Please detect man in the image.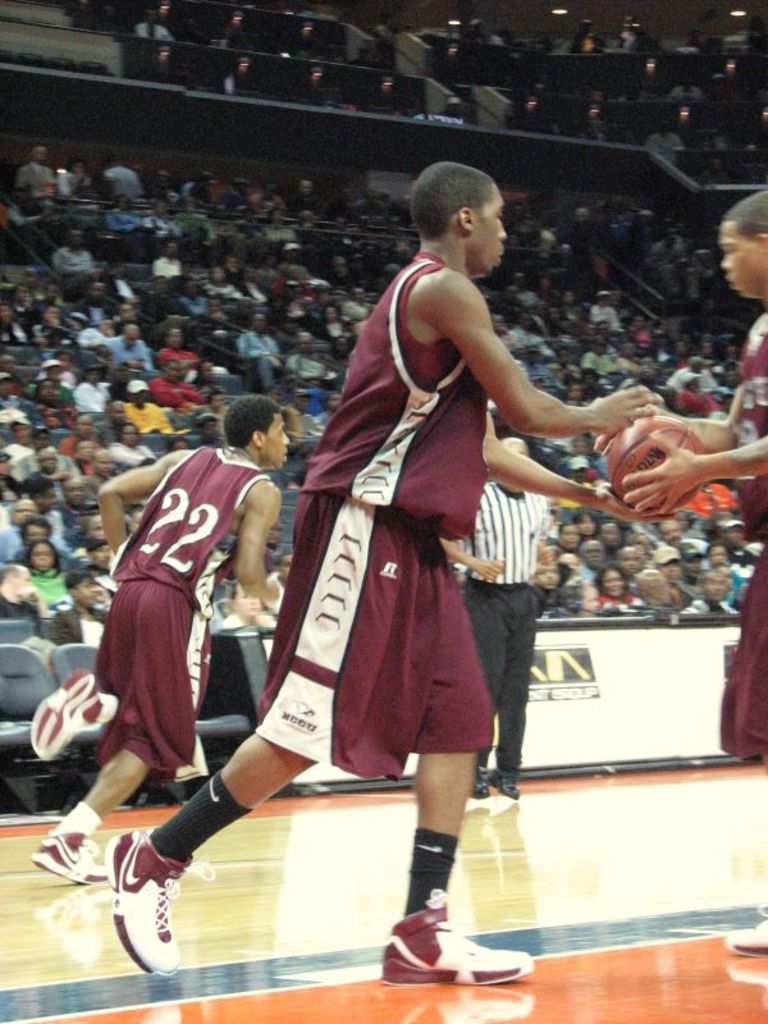
[612,15,644,50].
